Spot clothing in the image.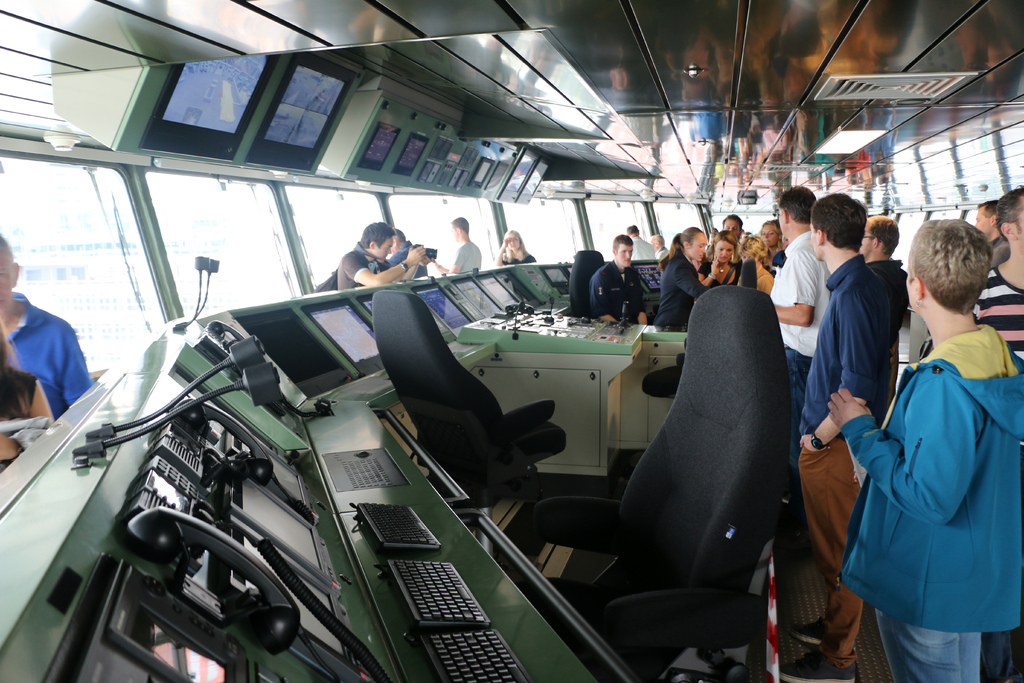
clothing found at bbox=(866, 258, 911, 346).
